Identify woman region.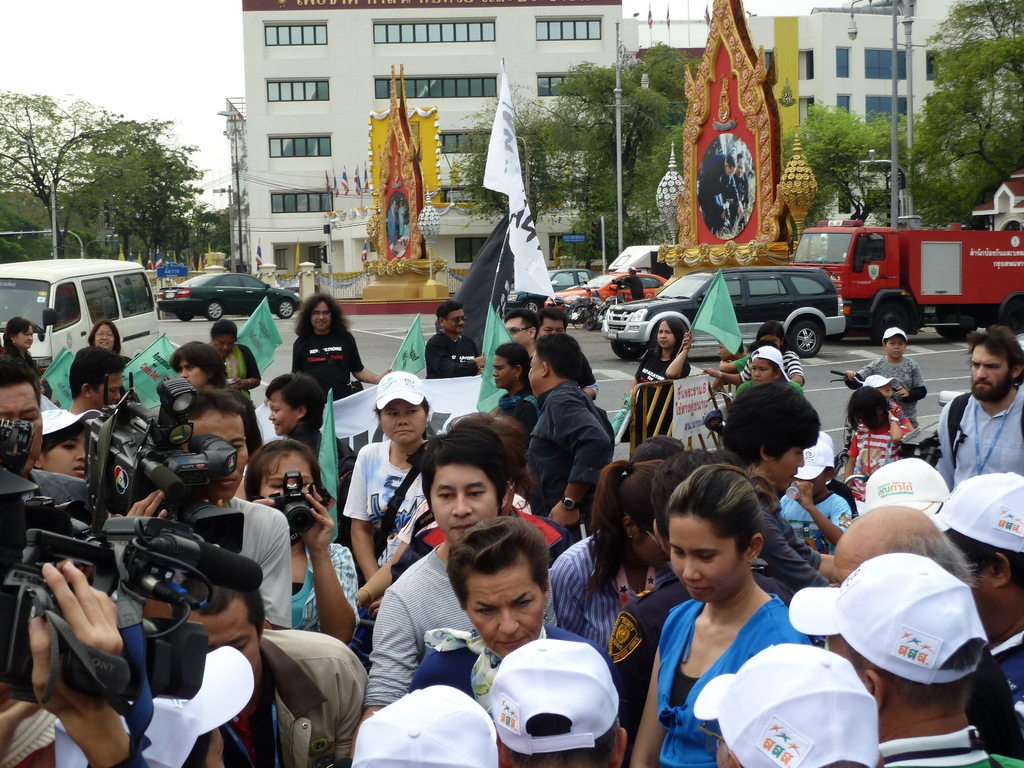
Region: box=[341, 366, 448, 596].
